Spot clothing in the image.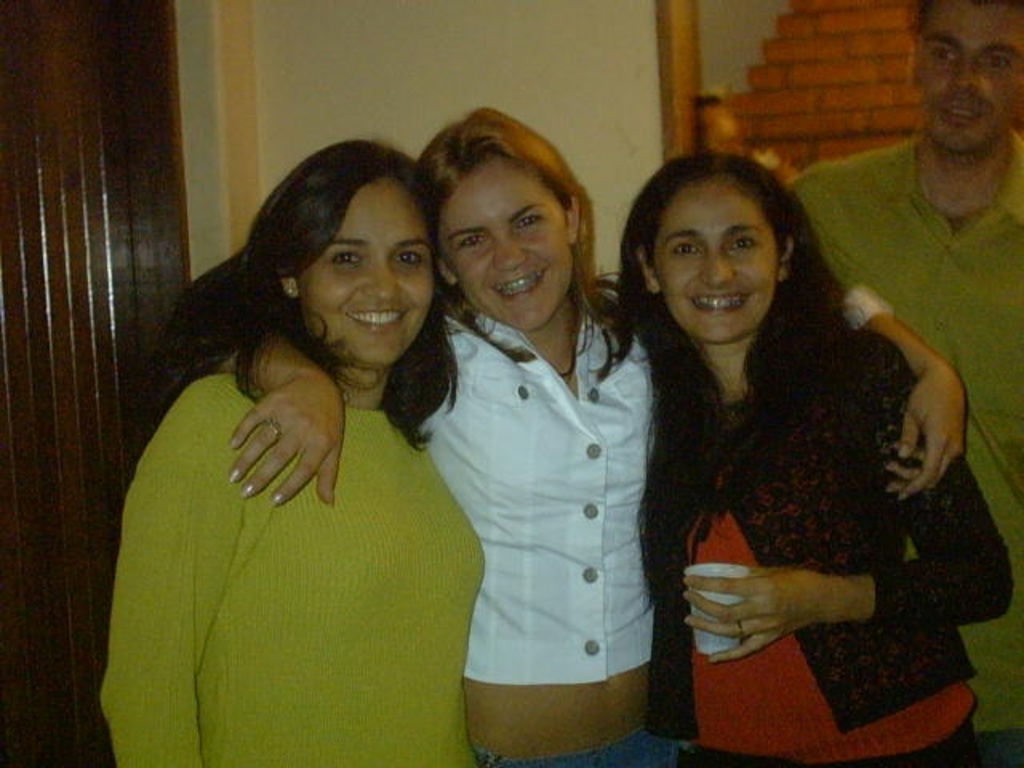
clothing found at bbox=(469, 744, 678, 766).
